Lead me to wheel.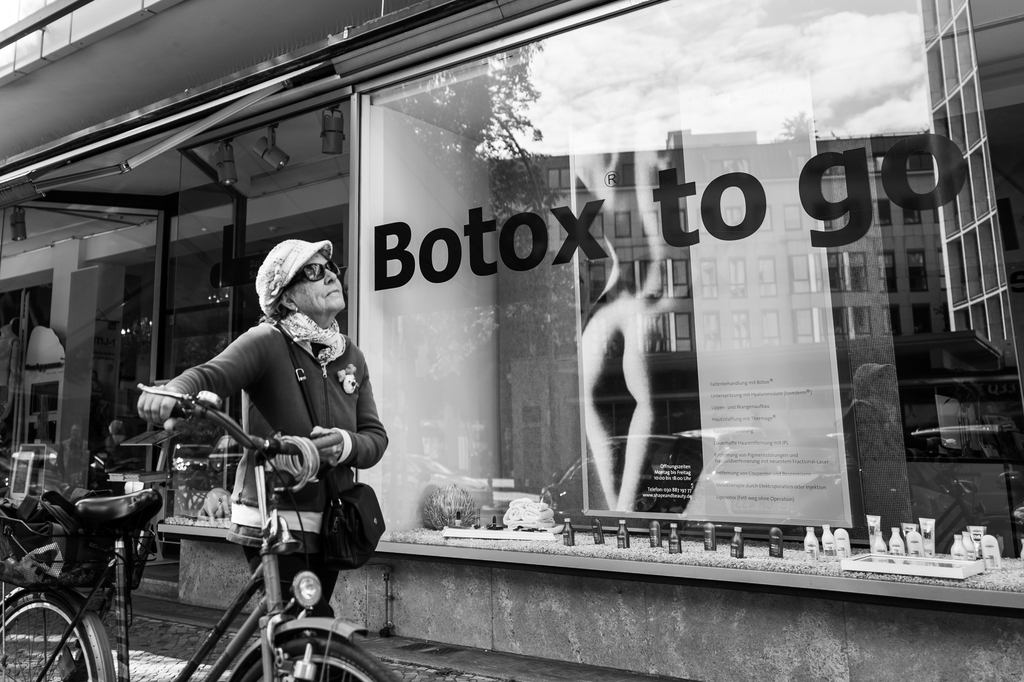
Lead to [0, 592, 97, 681].
